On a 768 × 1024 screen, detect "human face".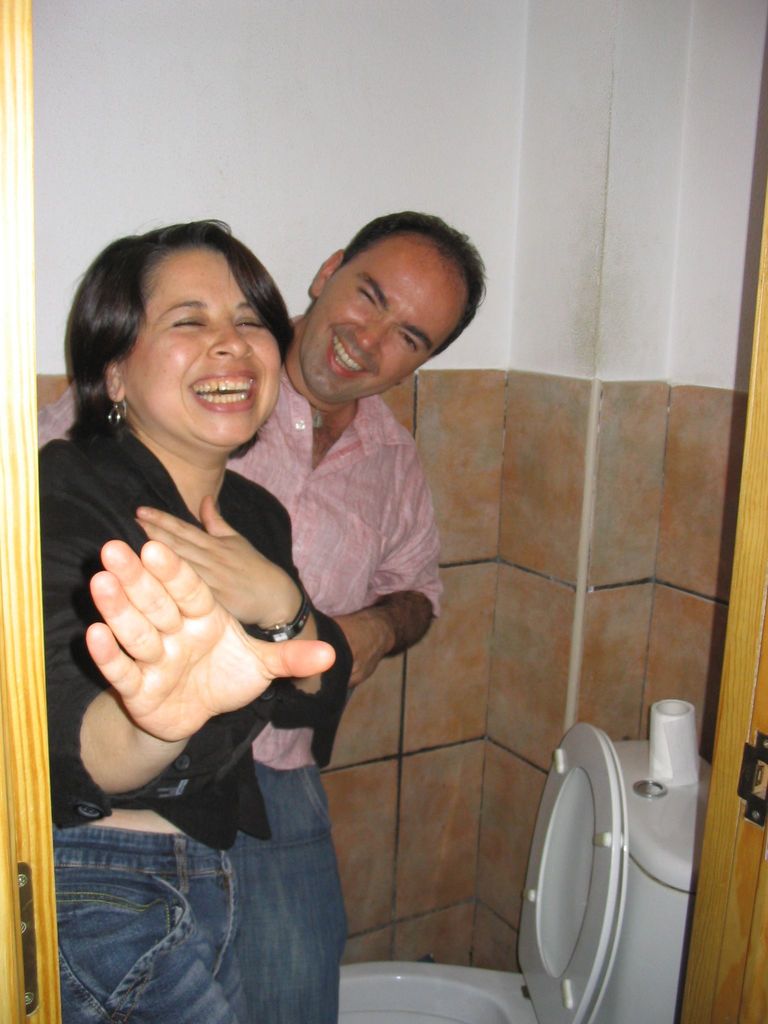
(x1=304, y1=228, x2=465, y2=410).
